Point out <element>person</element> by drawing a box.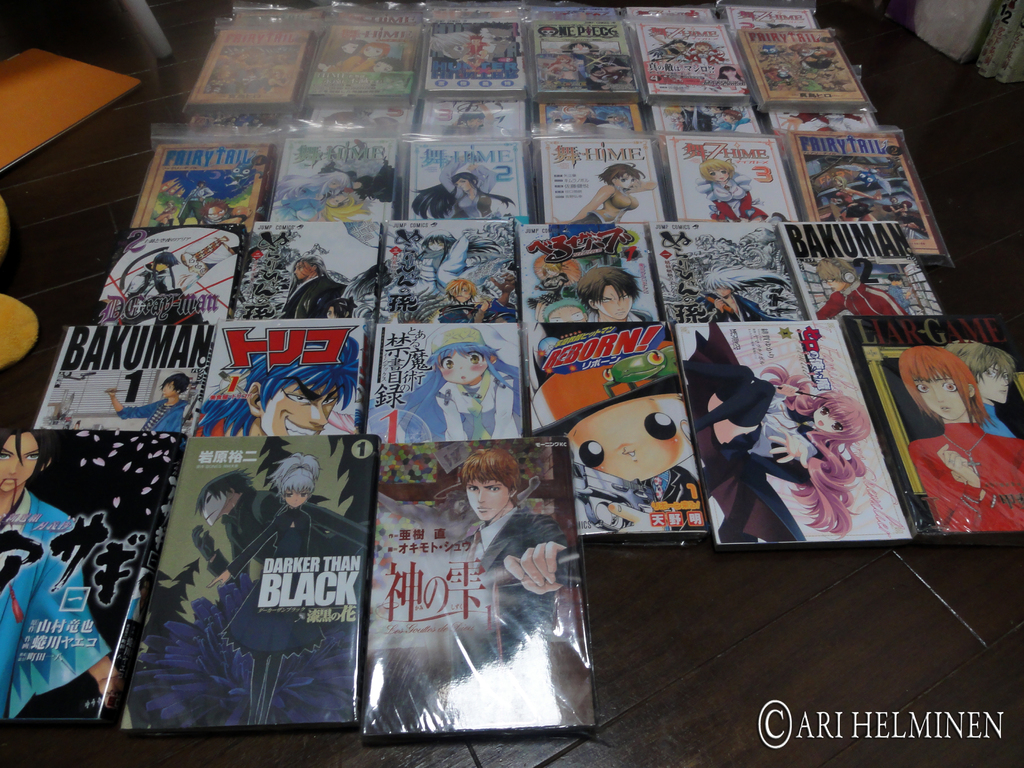
{"x1": 386, "y1": 323, "x2": 524, "y2": 442}.
